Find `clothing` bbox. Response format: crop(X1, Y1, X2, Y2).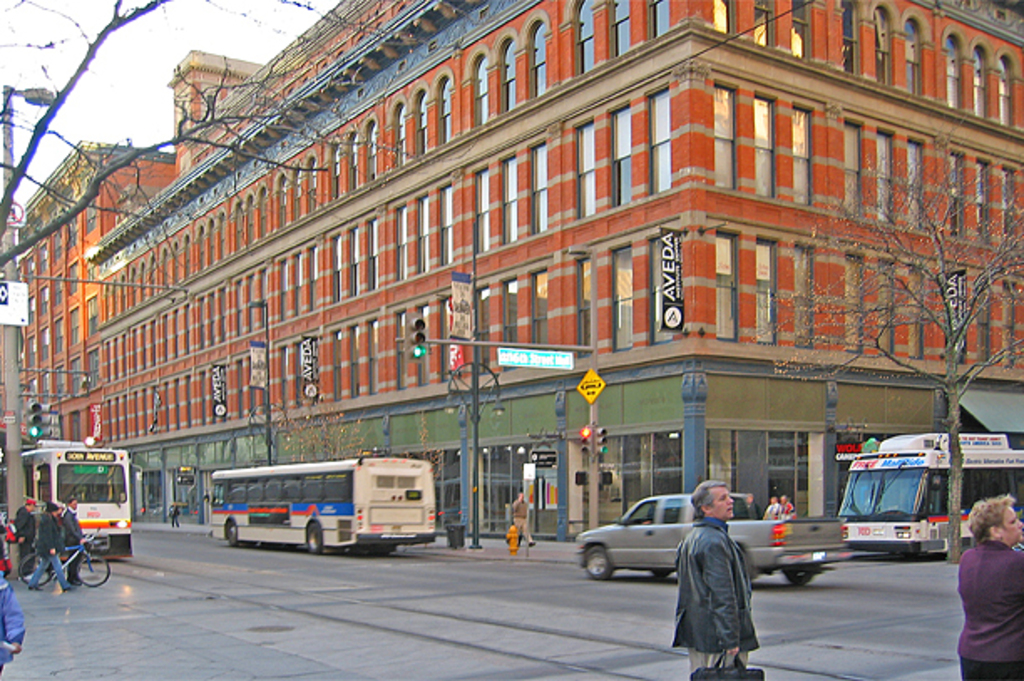
crop(679, 497, 780, 671).
